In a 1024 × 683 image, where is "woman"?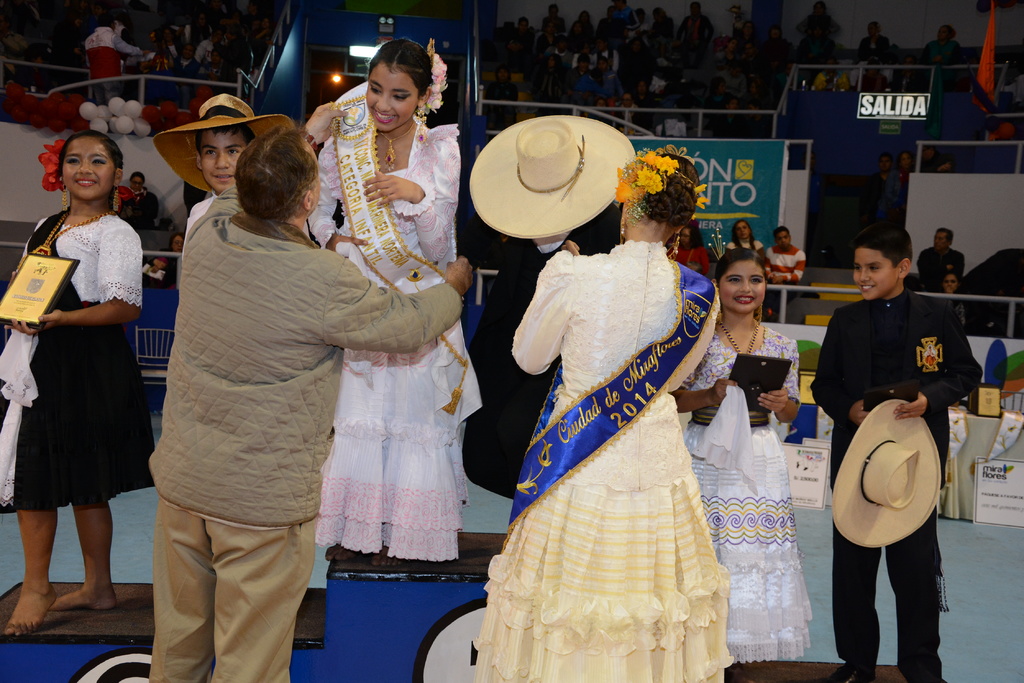
[720, 220, 763, 265].
